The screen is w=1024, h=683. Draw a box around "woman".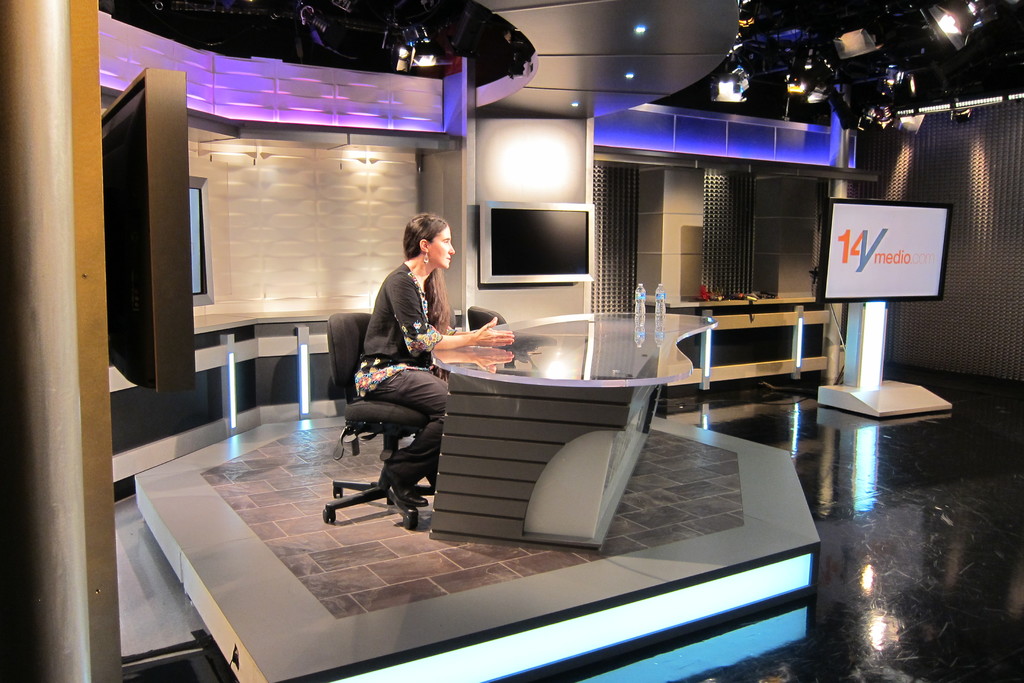
l=349, t=207, r=464, b=542.
